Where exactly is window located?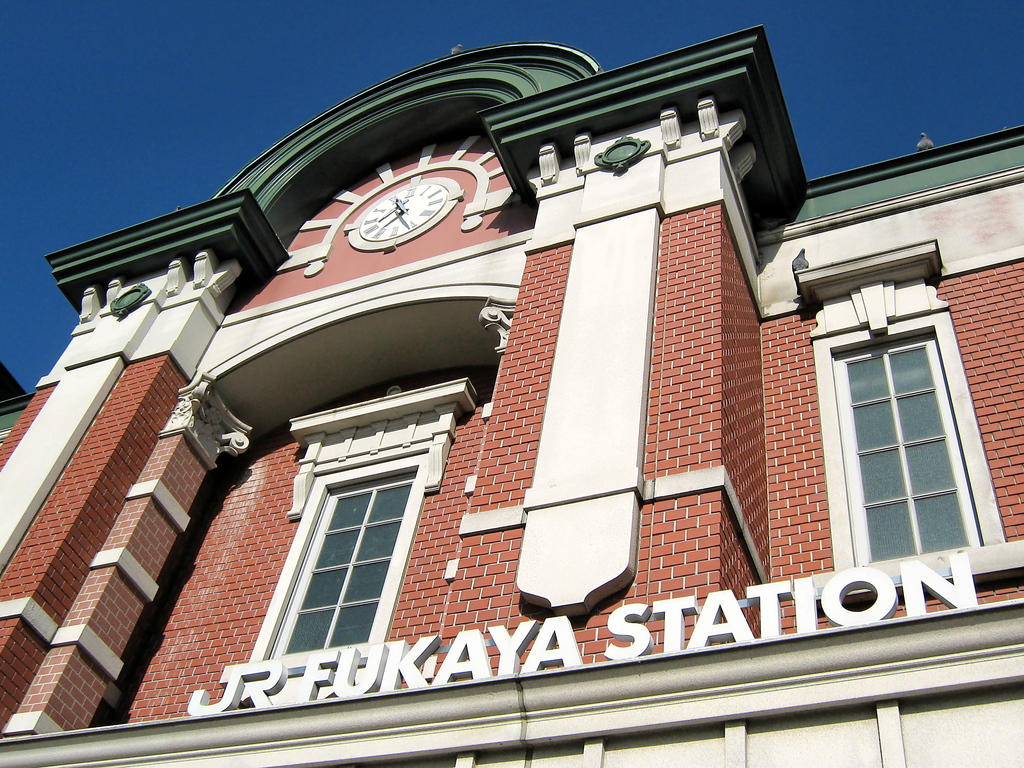
Its bounding box is [231, 386, 485, 684].
